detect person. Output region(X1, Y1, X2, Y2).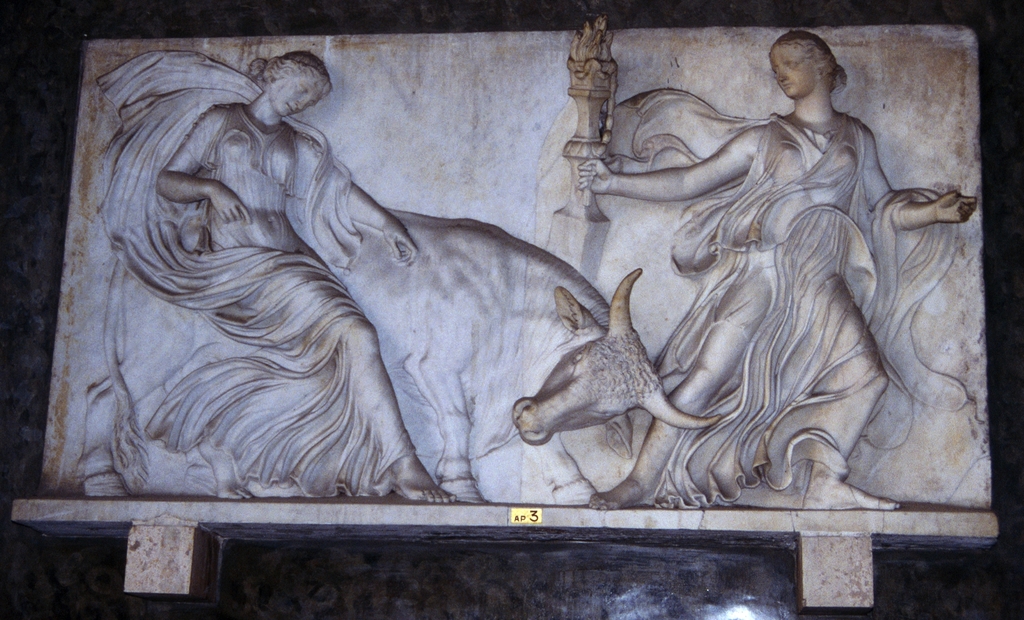
region(566, 26, 978, 510).
